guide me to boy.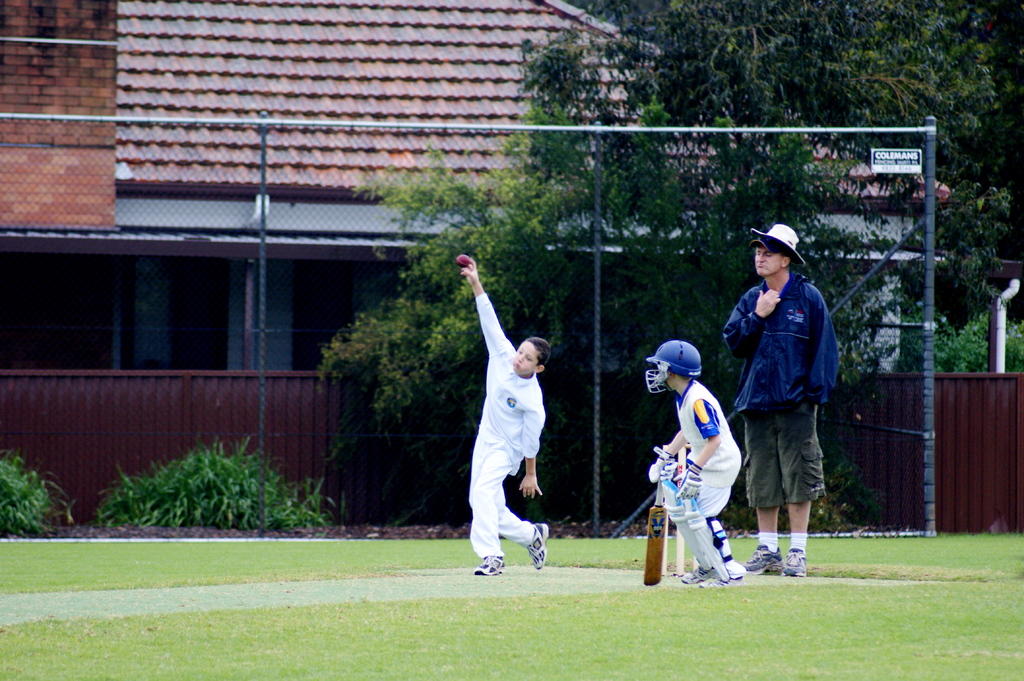
Guidance: x1=637 y1=347 x2=764 y2=591.
